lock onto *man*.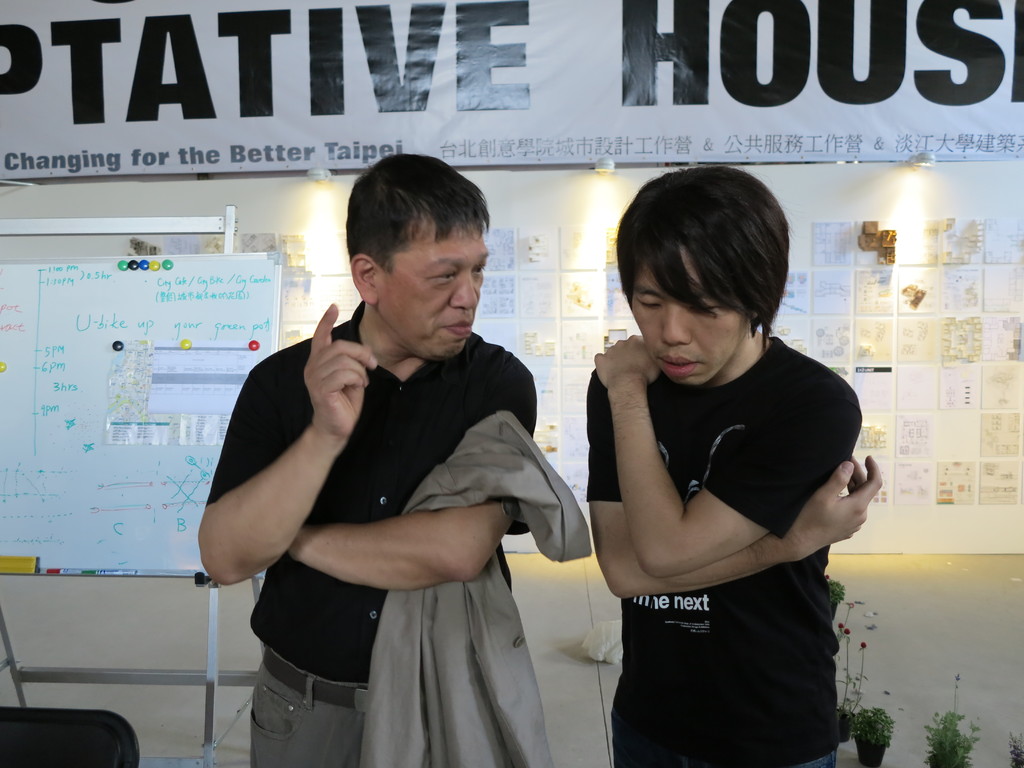
Locked: [195,147,545,767].
